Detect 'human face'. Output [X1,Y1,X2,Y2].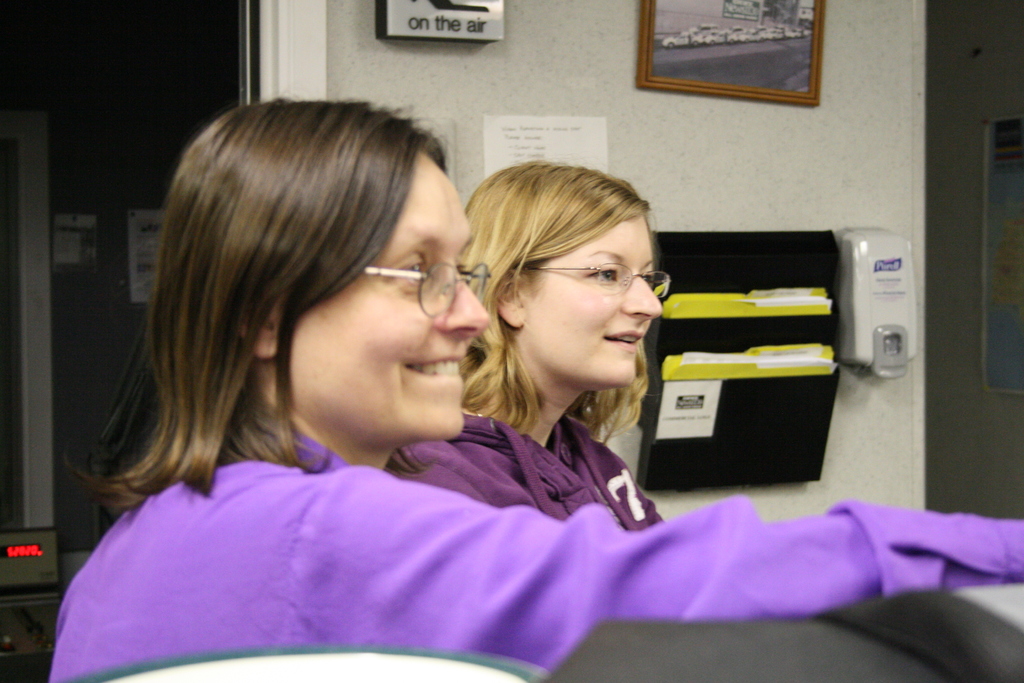
[527,215,664,388].
